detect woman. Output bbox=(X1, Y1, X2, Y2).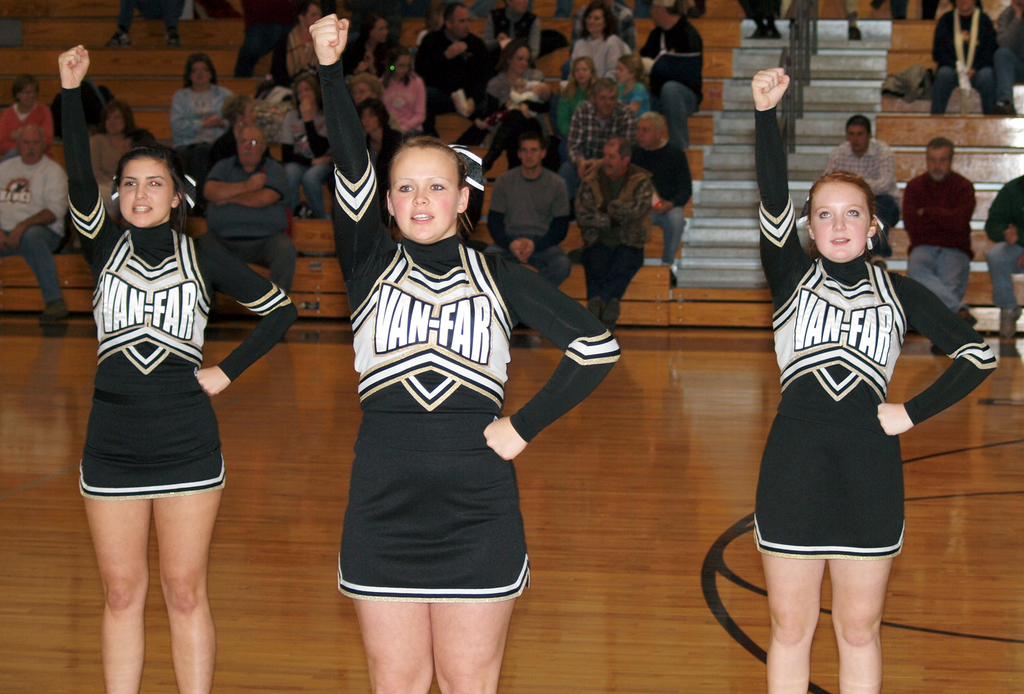
bbox=(169, 53, 233, 170).
